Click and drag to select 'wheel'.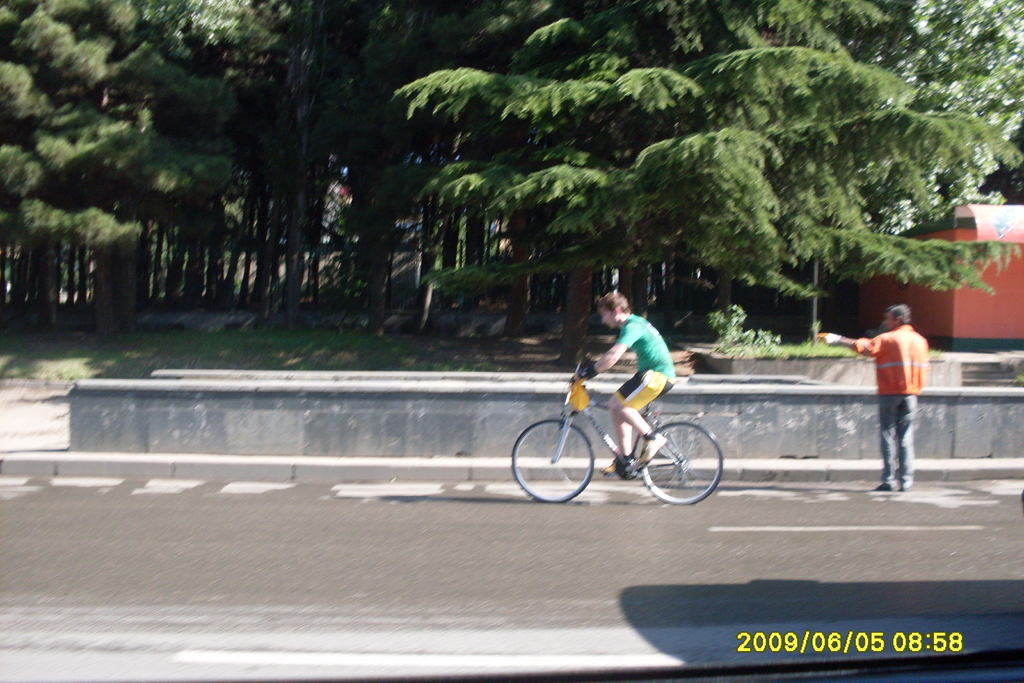
Selection: box=[655, 423, 723, 507].
